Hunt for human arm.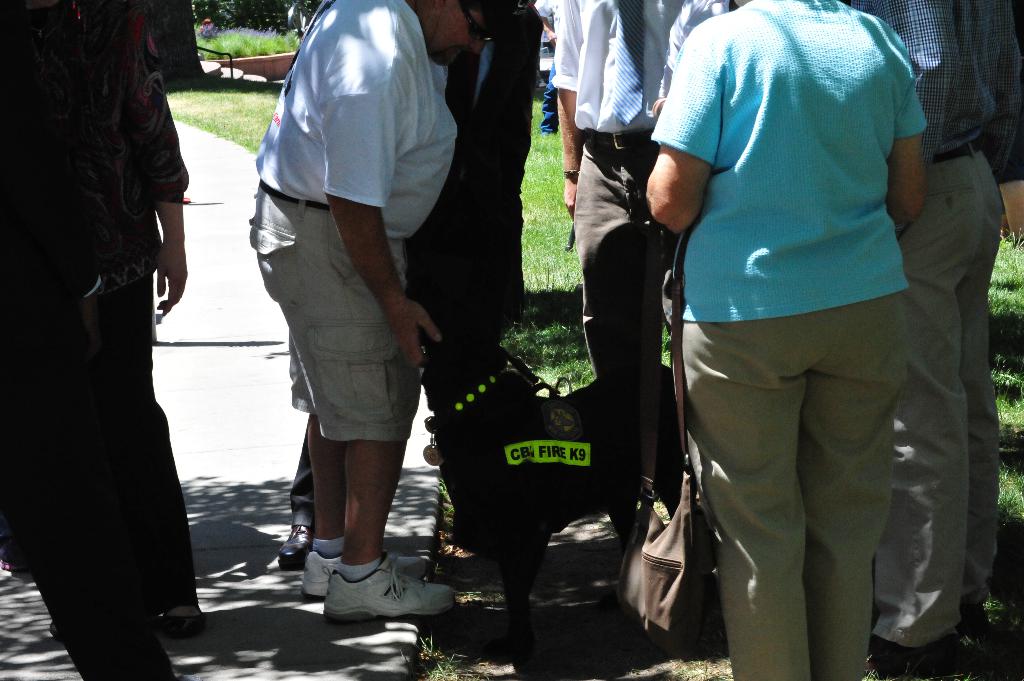
Hunted down at [647, 28, 716, 234].
